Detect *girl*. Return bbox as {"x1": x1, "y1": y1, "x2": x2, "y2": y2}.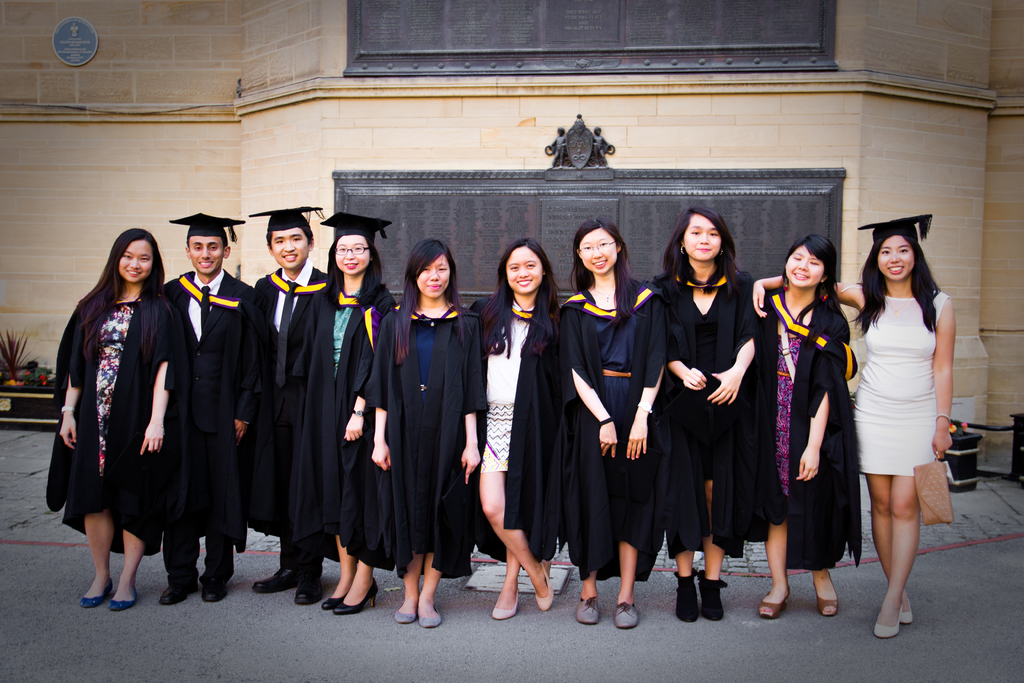
{"x1": 56, "y1": 226, "x2": 177, "y2": 609}.
